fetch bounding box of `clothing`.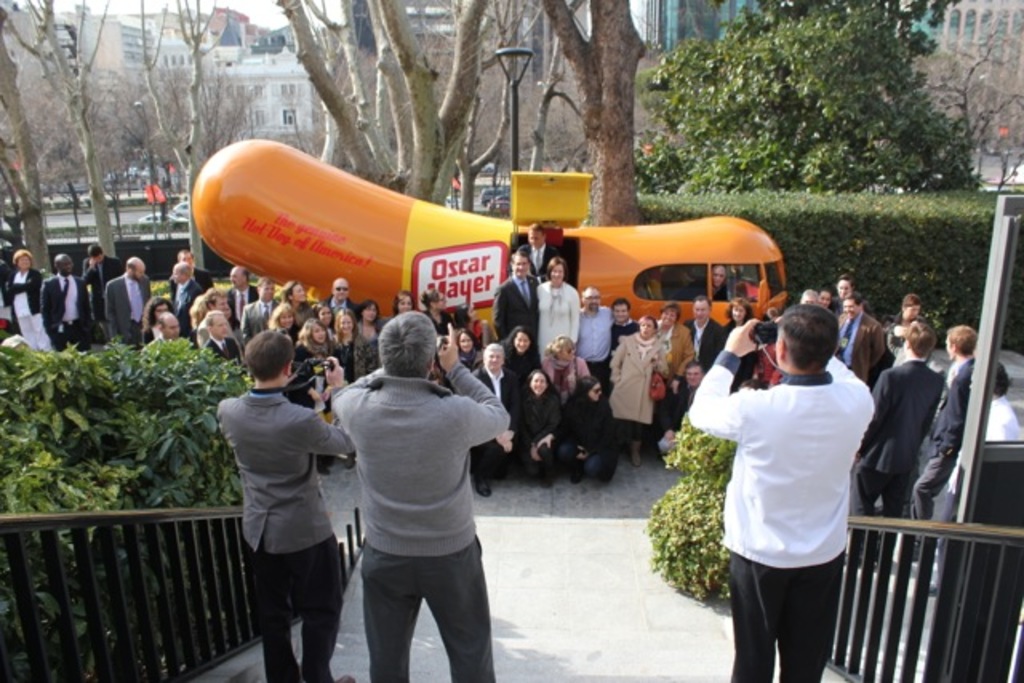
Bbox: 3:269:40:333.
